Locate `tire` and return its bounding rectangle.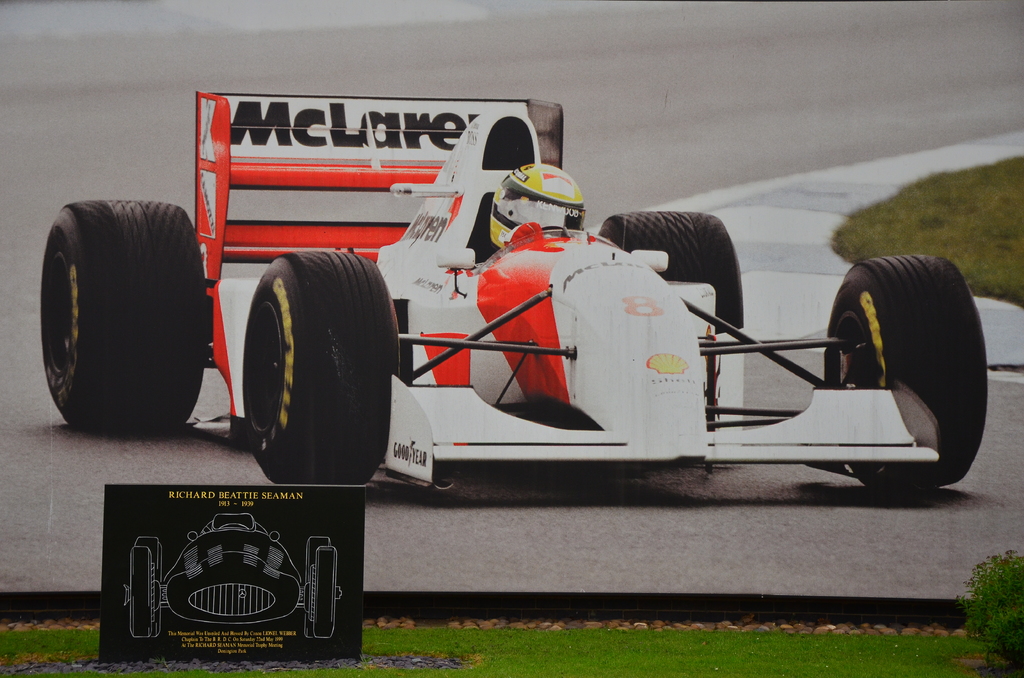
select_region(24, 200, 183, 443).
